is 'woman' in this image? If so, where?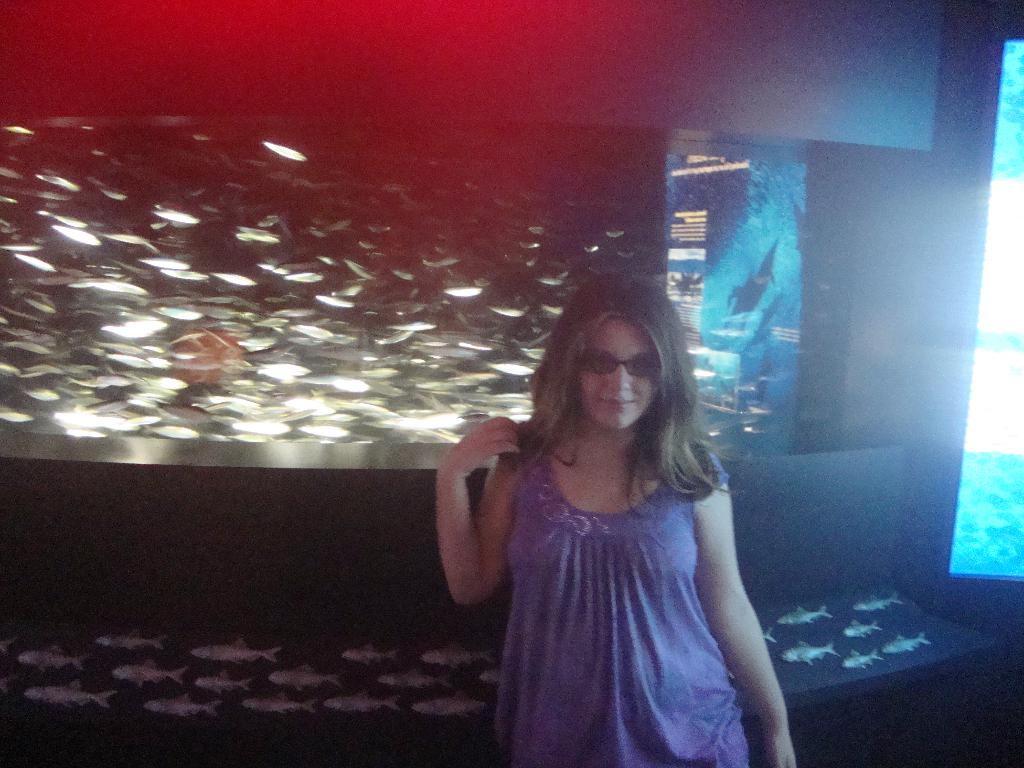
Yes, at <bbox>438, 258, 796, 762</bbox>.
